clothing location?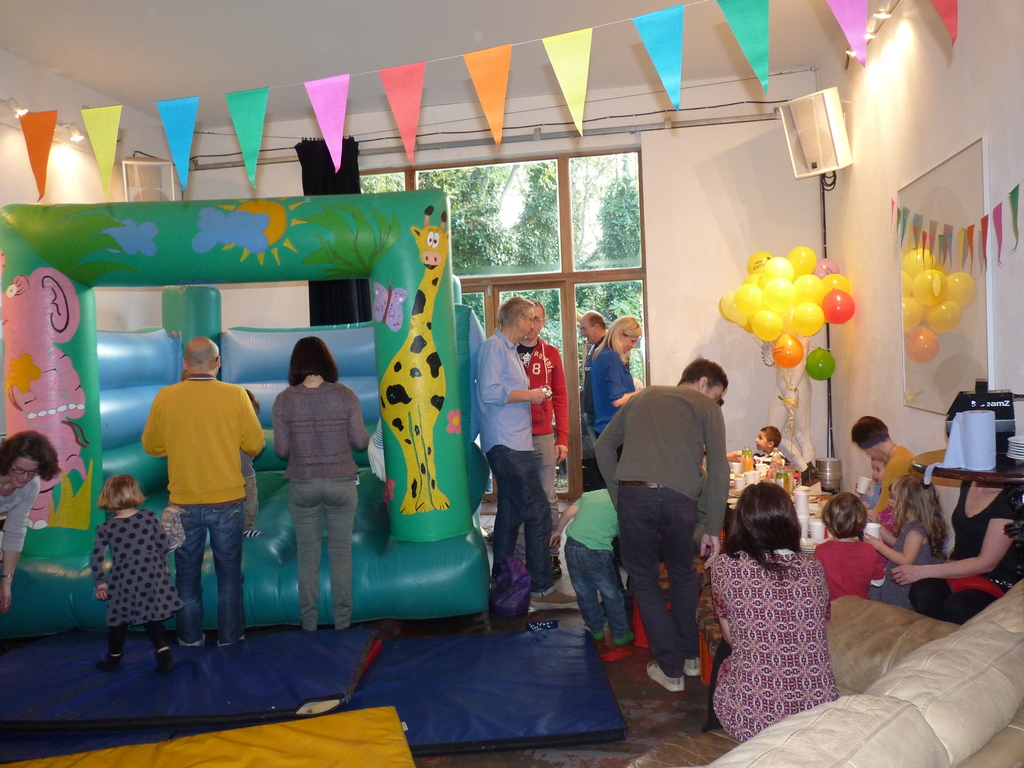
BBox(591, 381, 735, 694)
